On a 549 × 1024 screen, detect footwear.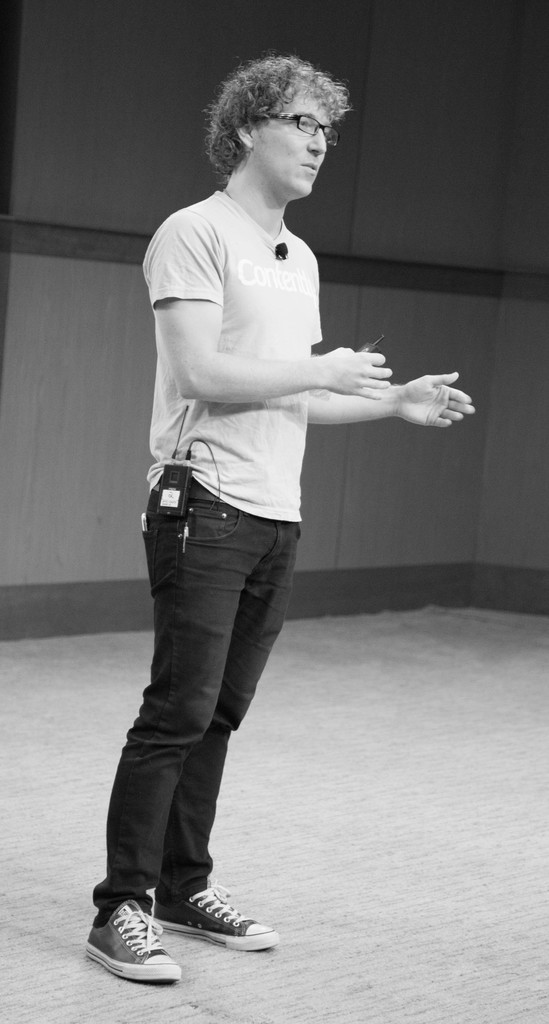
locate(80, 900, 177, 984).
